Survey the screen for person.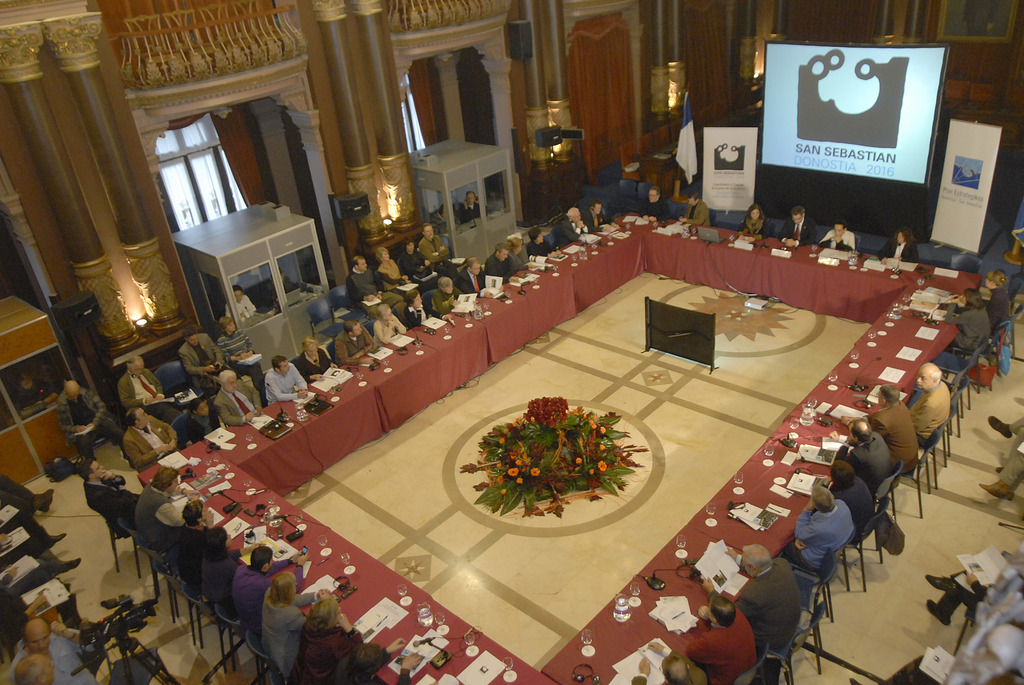
Survey found: x1=132 y1=465 x2=201 y2=553.
